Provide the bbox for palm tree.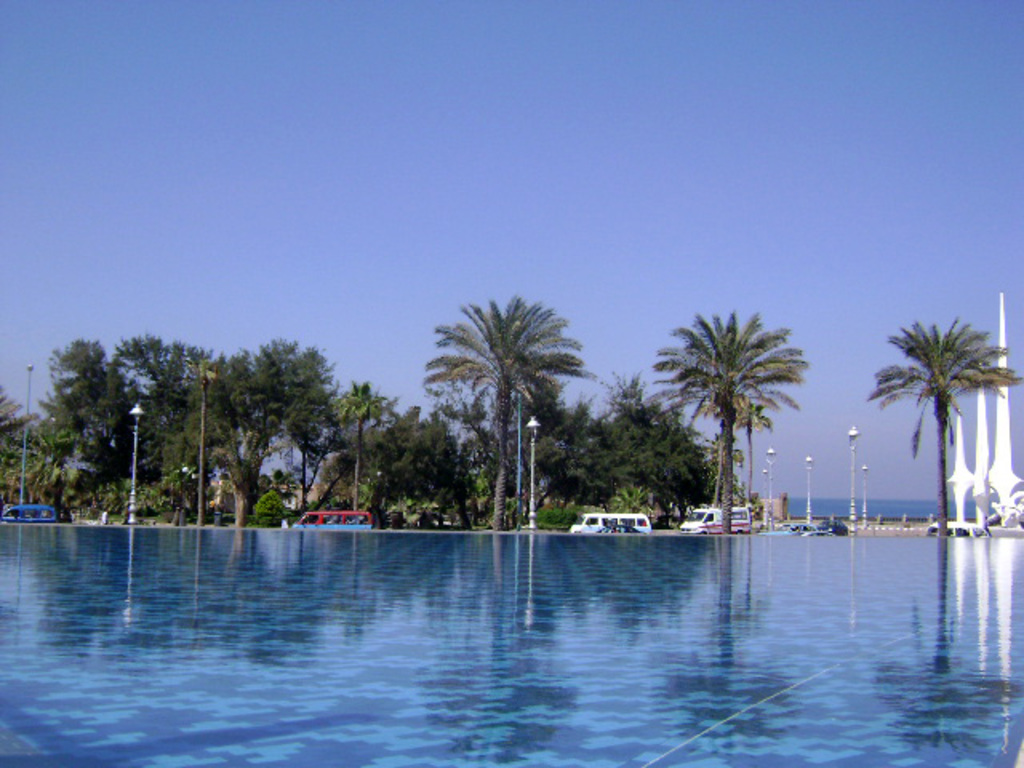
select_region(870, 315, 989, 520).
